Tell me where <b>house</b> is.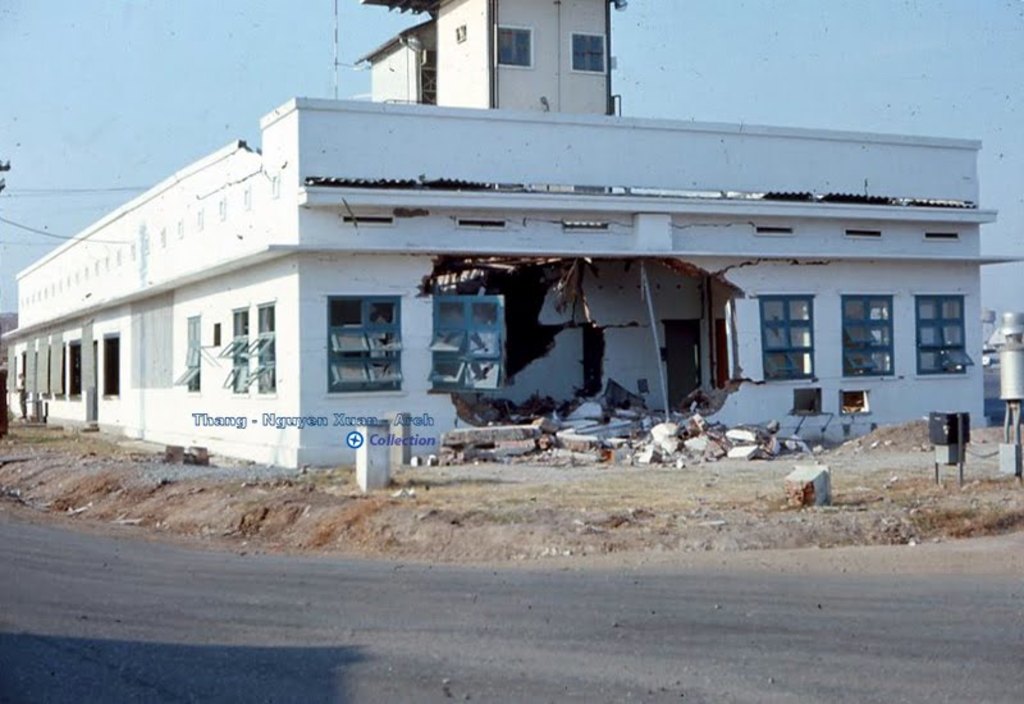
<b>house</b> is at <region>0, 0, 996, 493</region>.
